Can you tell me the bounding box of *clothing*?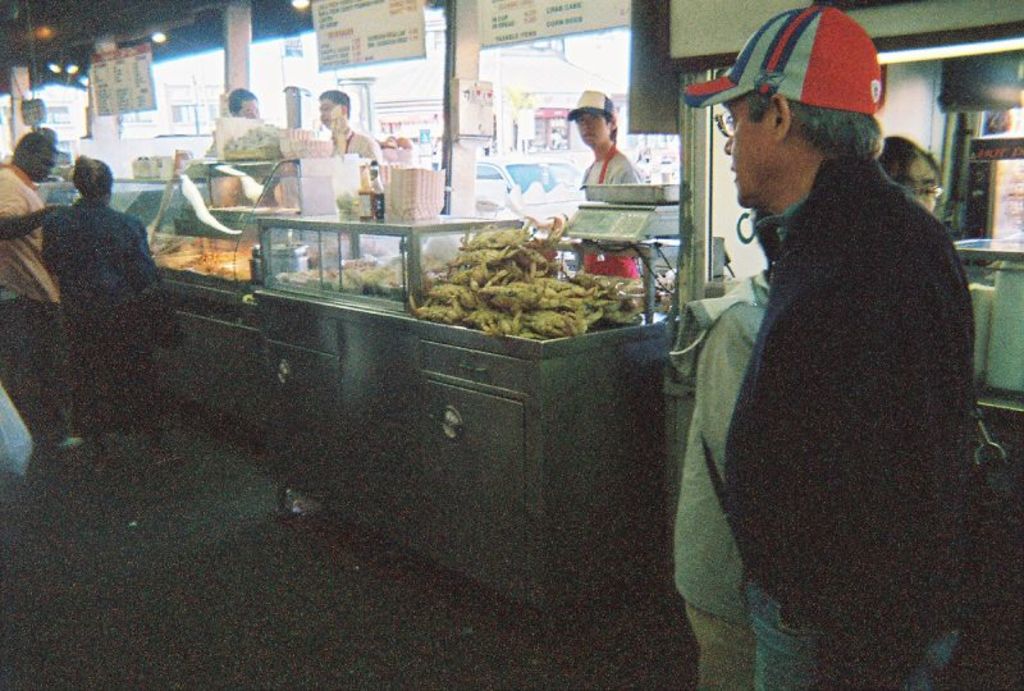
pyautogui.locateOnScreen(205, 107, 271, 175).
